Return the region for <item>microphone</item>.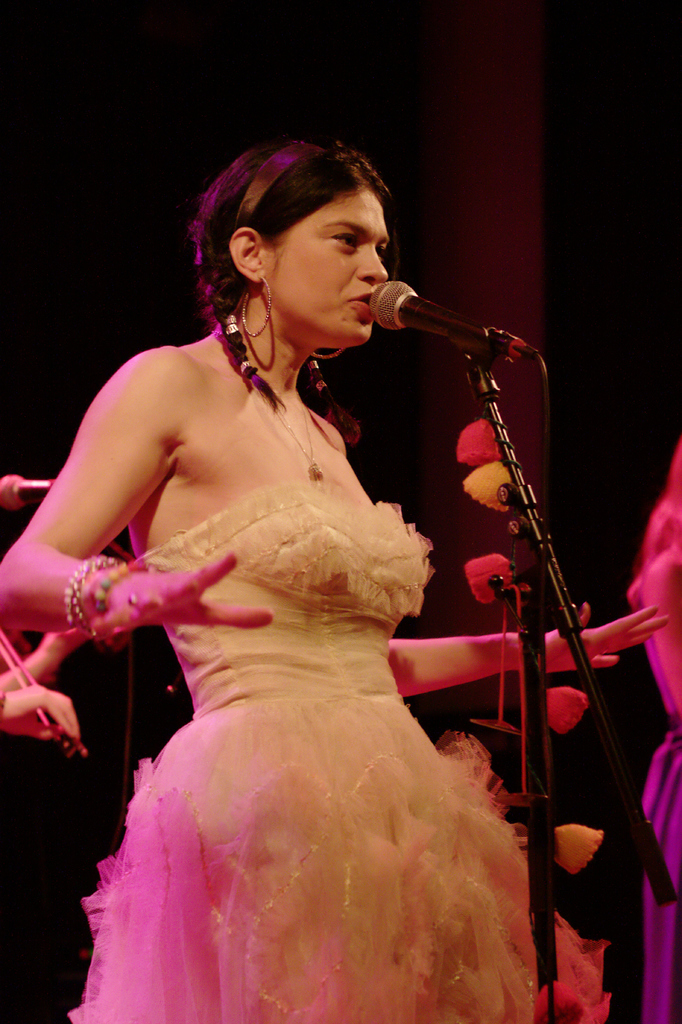
x1=335, y1=277, x2=564, y2=395.
